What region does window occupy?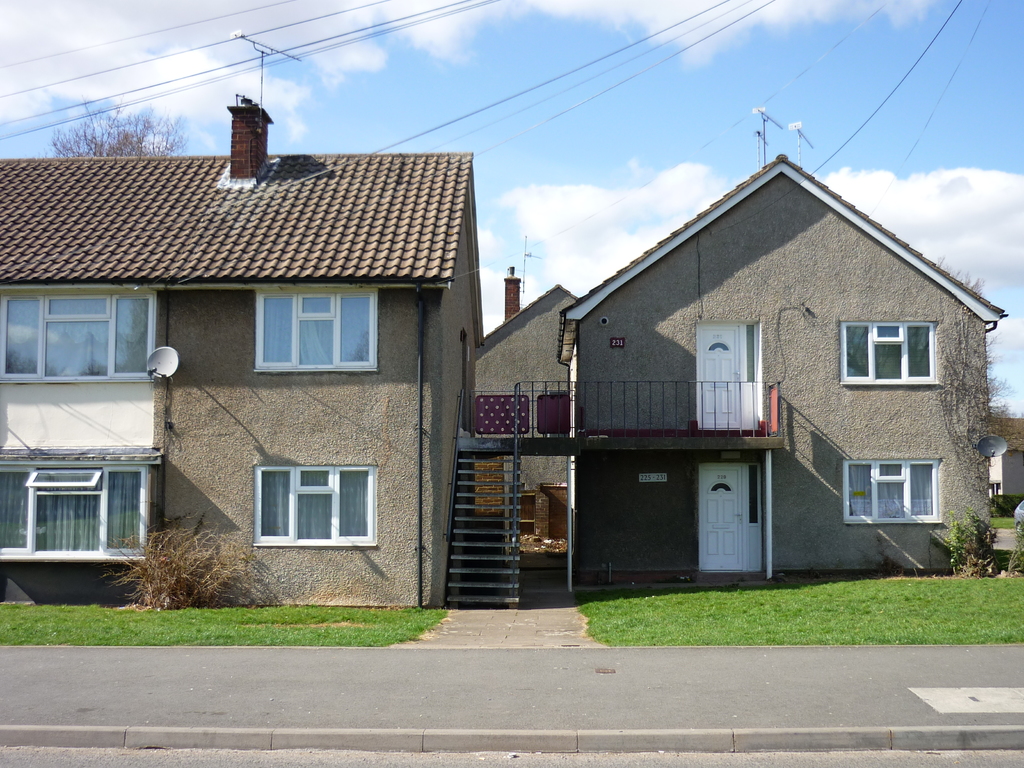
l=0, t=292, r=155, b=376.
